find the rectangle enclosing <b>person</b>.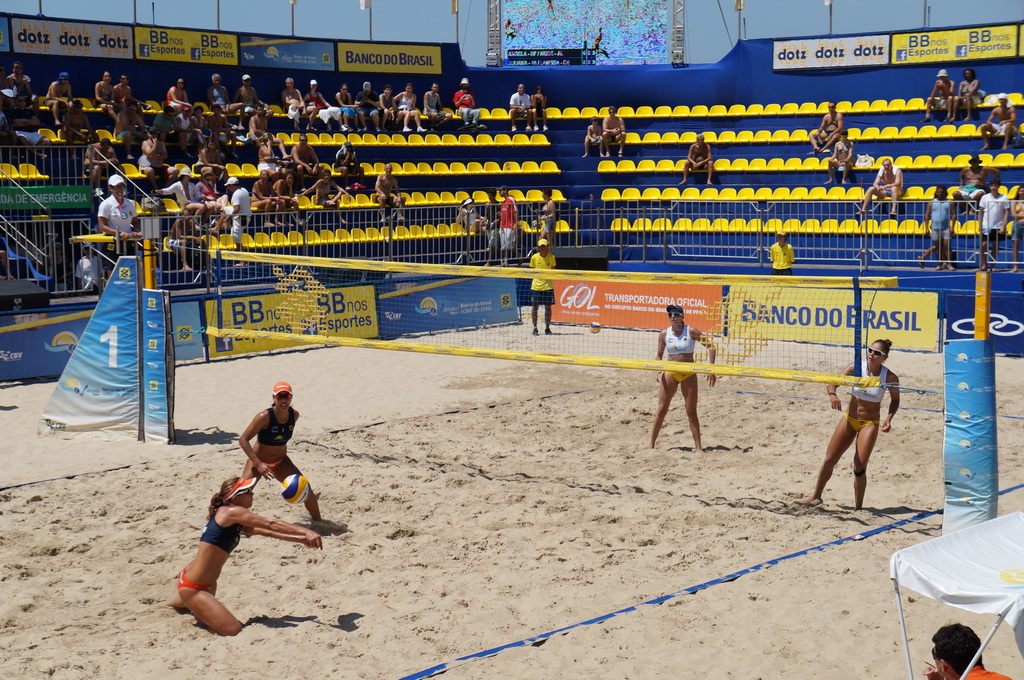
374/158/405/221.
